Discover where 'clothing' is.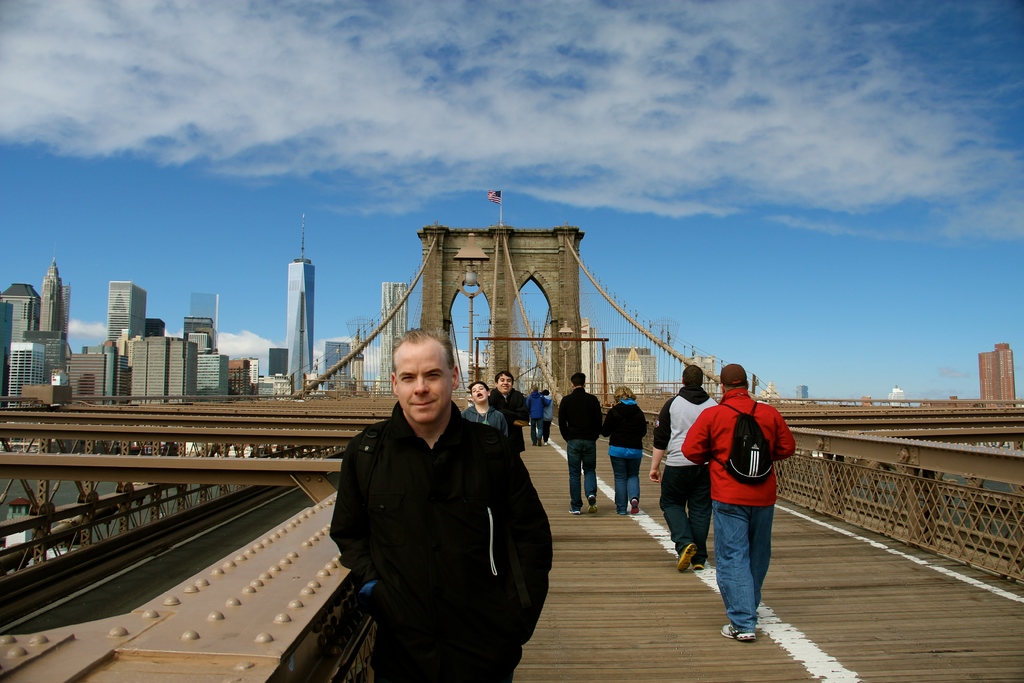
Discovered at pyautogui.locateOnScreen(646, 383, 722, 570).
